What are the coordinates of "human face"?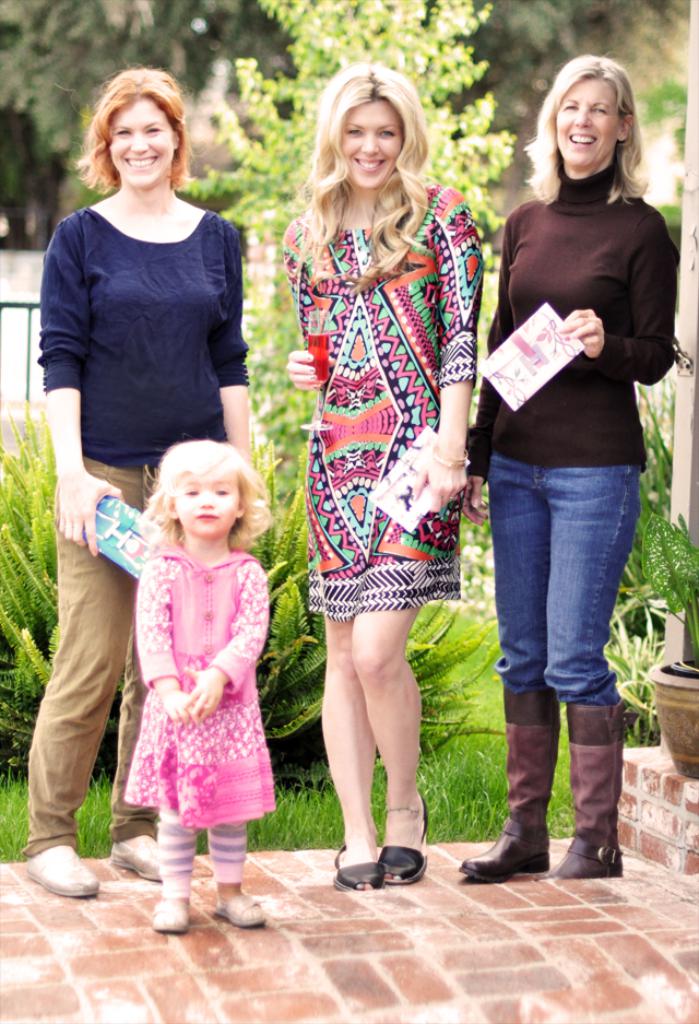
detection(106, 106, 170, 190).
